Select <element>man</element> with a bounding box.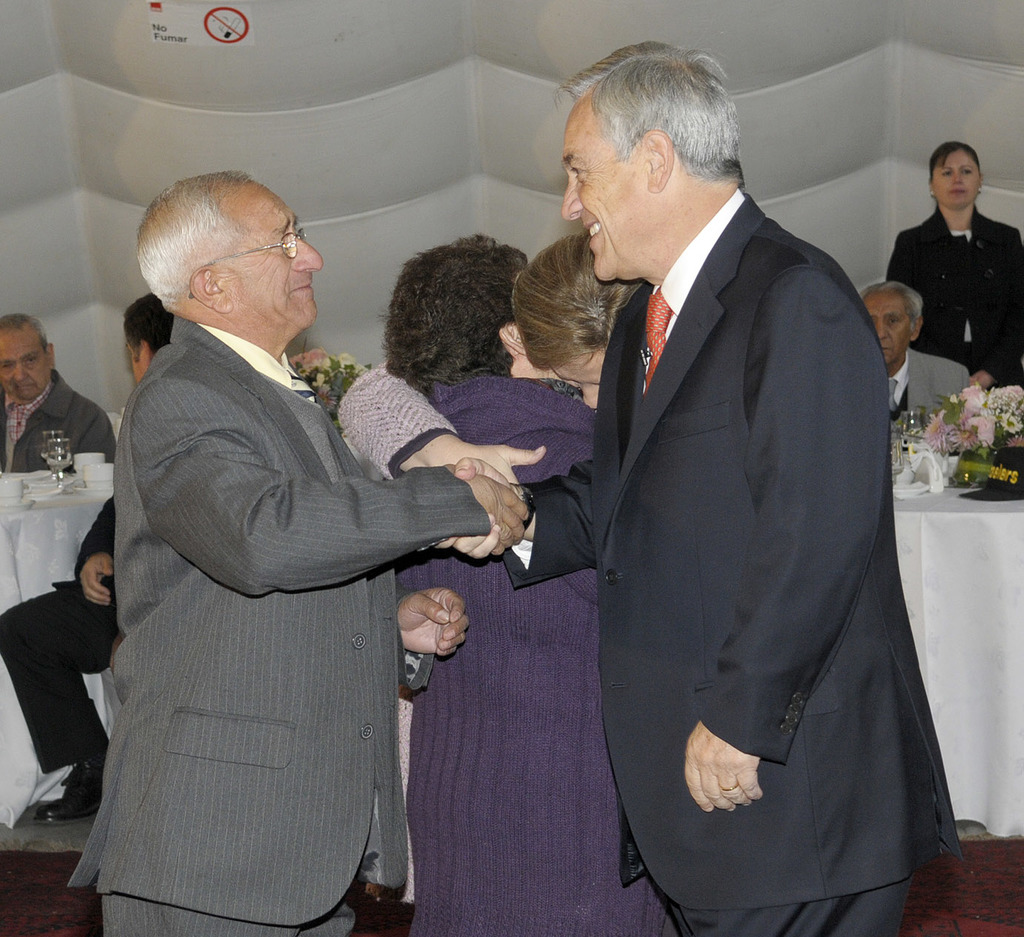
[0, 296, 156, 829].
